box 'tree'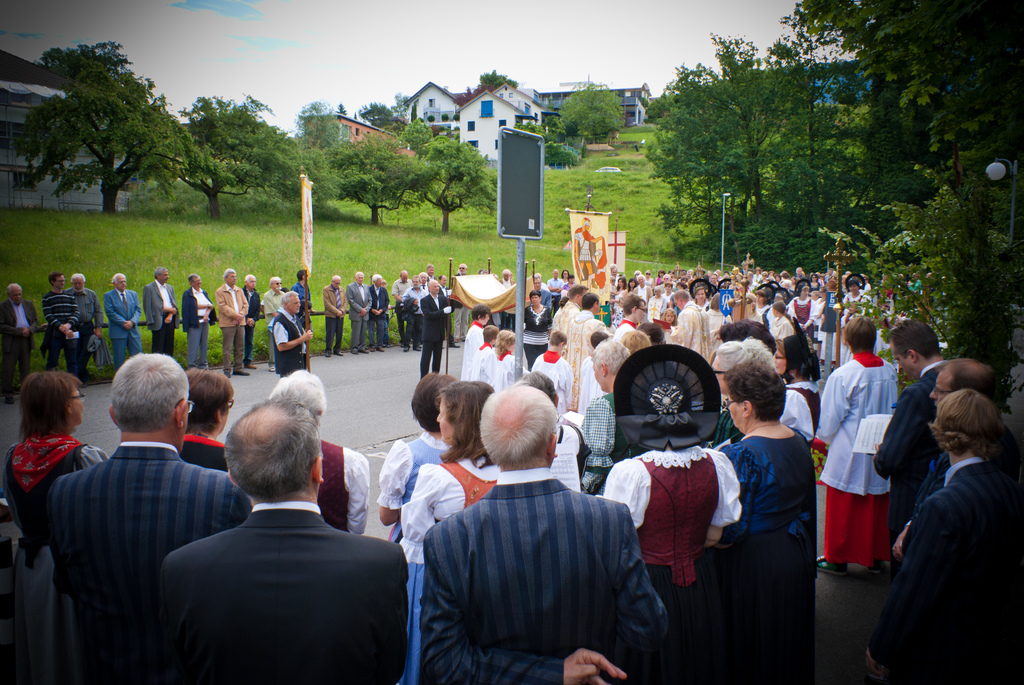
bbox(24, 29, 175, 219)
